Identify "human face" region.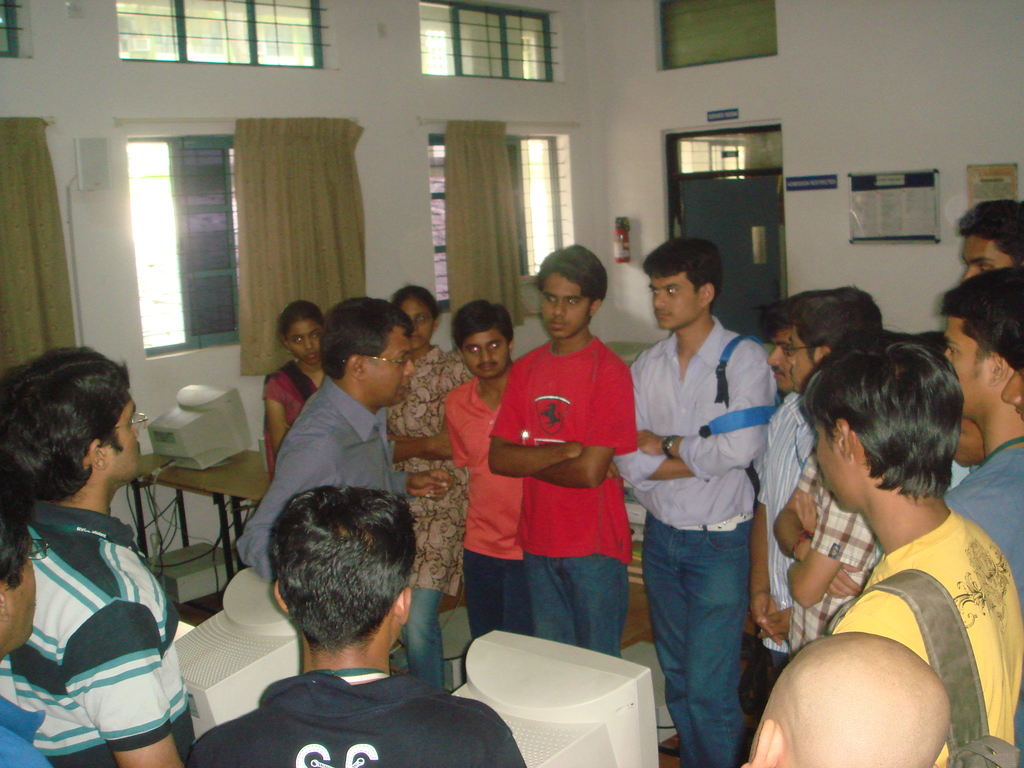
Region: [772, 329, 814, 391].
